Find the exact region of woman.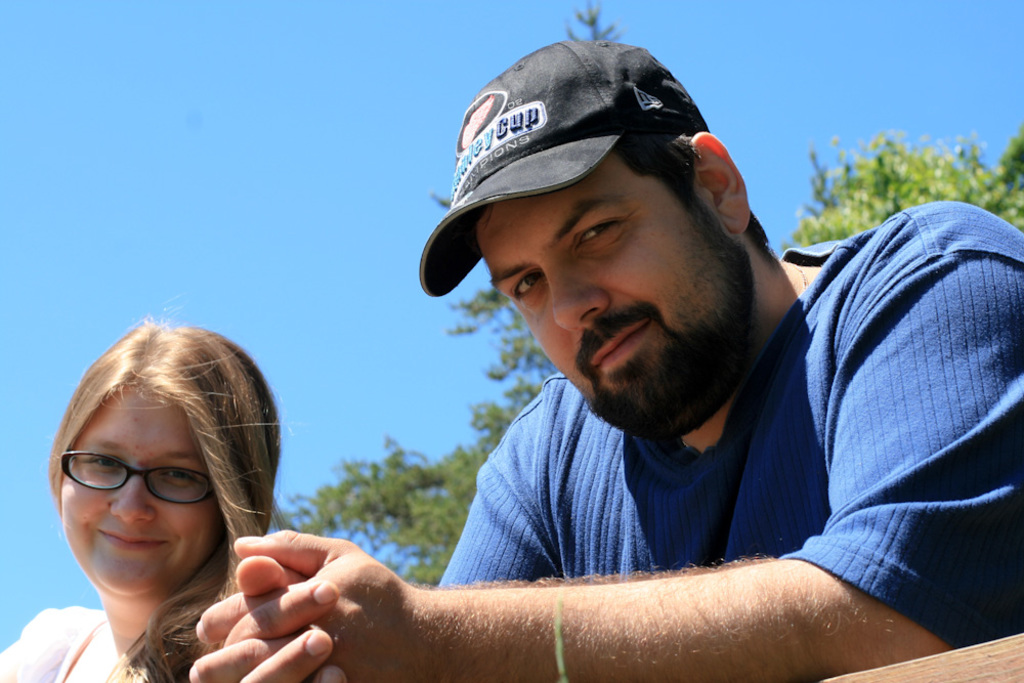
Exact region: 25,325,321,680.
